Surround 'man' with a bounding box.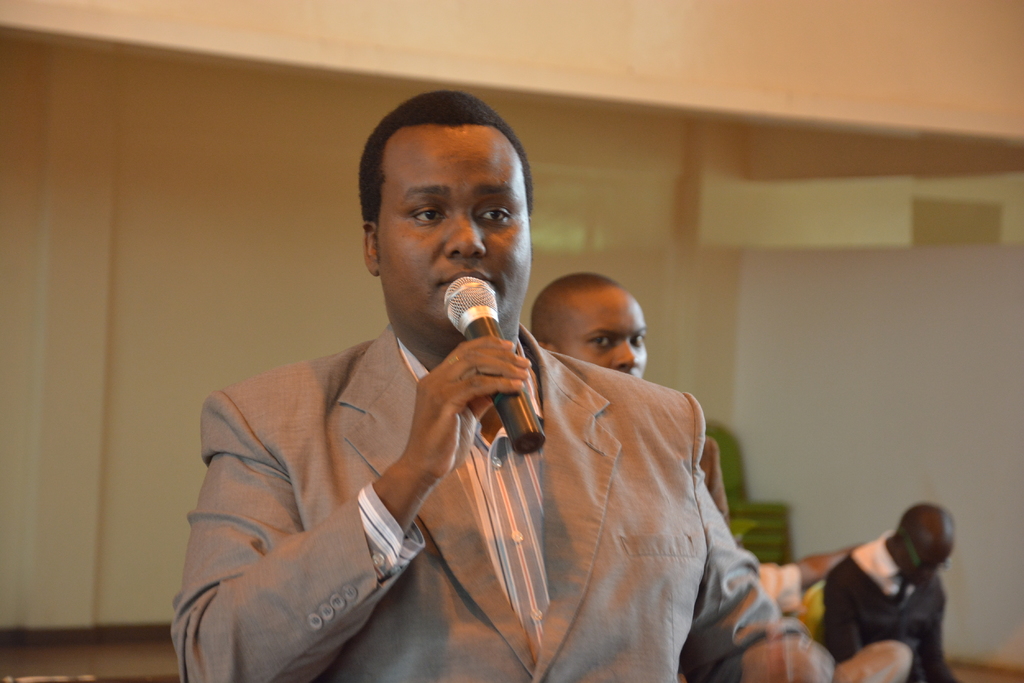
[x1=820, y1=508, x2=960, y2=682].
